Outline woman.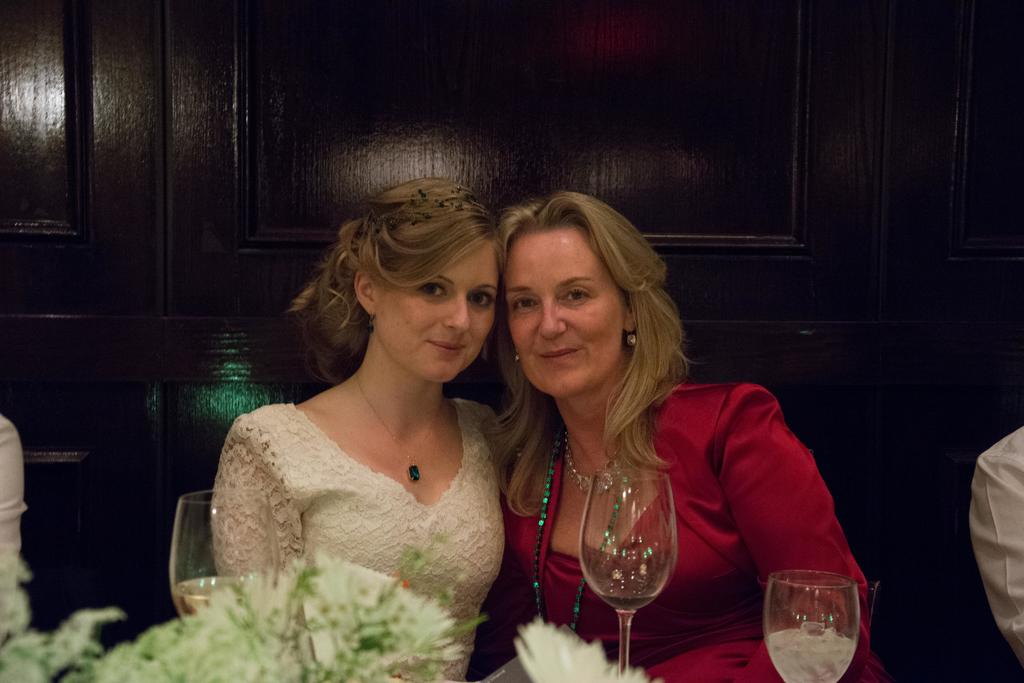
Outline: [x1=207, y1=183, x2=529, y2=682].
